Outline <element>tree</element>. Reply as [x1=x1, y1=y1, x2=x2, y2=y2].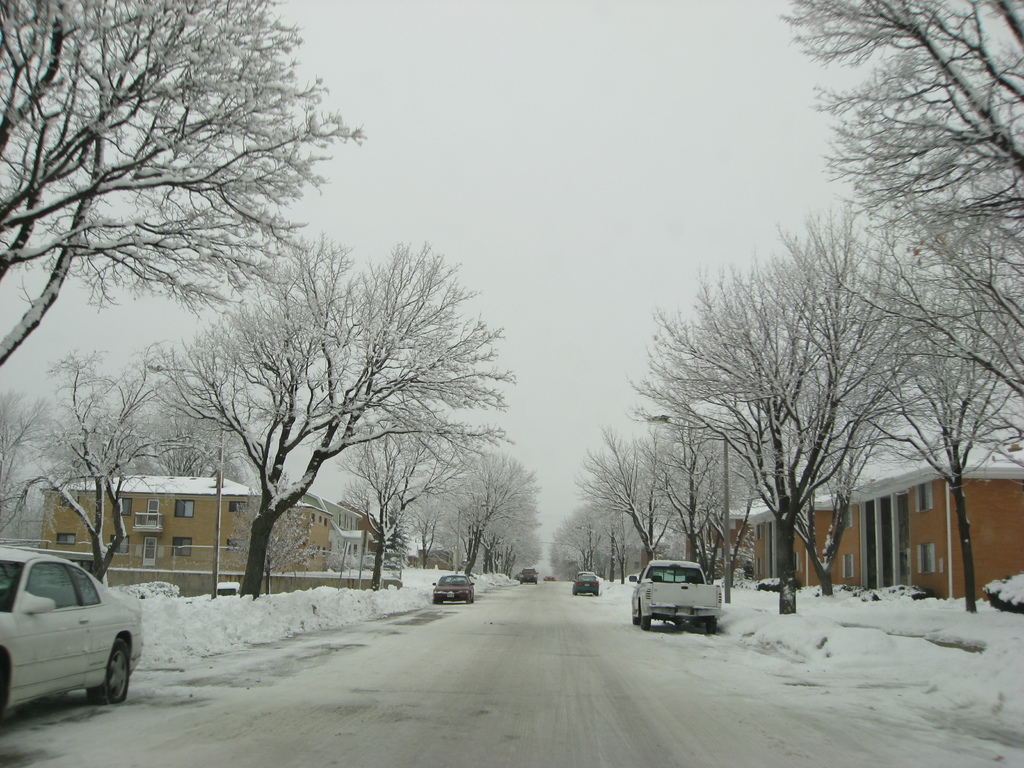
[x1=0, y1=0, x2=358, y2=391].
